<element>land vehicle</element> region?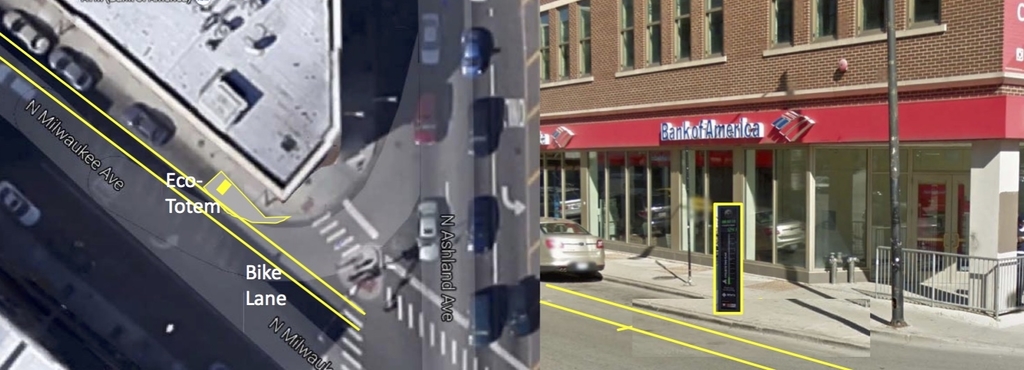
{"left": 458, "top": 27, "right": 484, "bottom": 77}
